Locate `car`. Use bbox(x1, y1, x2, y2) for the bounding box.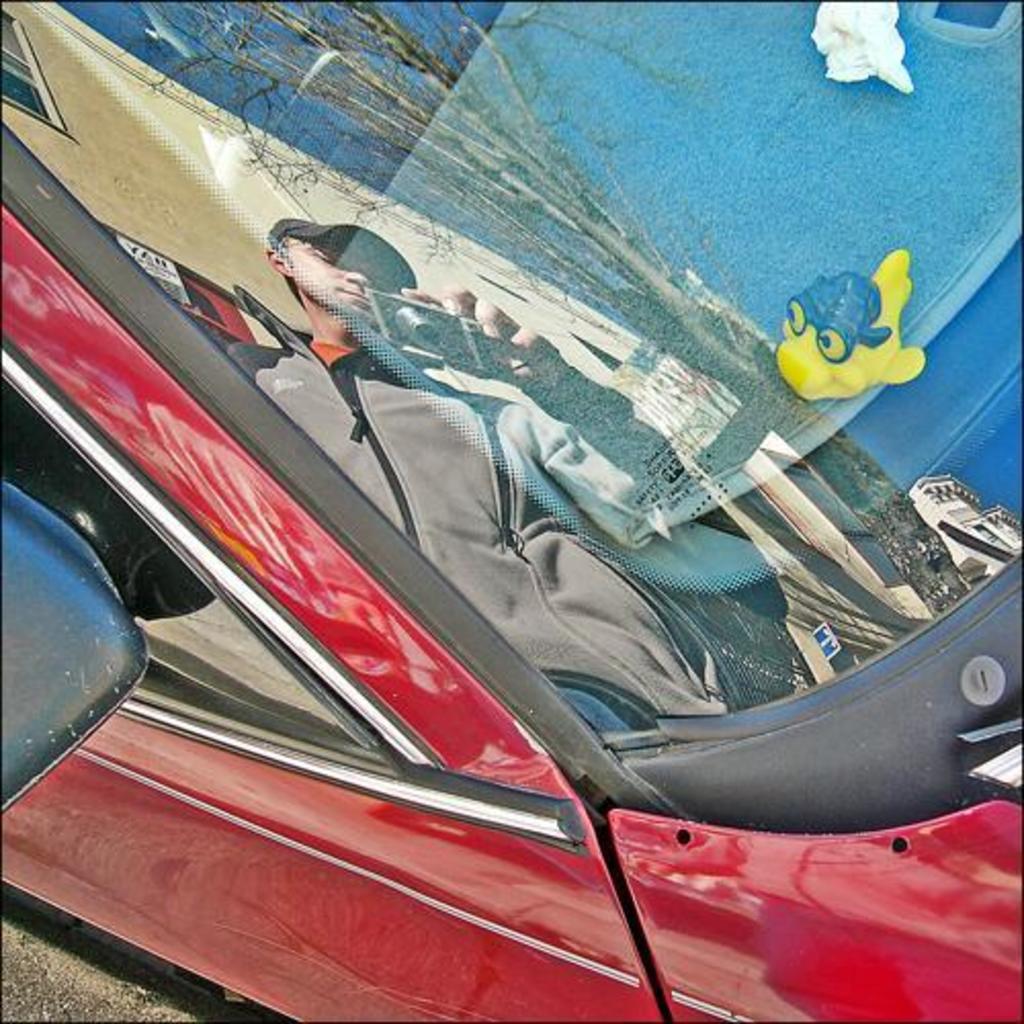
bbox(0, 2, 1022, 1022).
